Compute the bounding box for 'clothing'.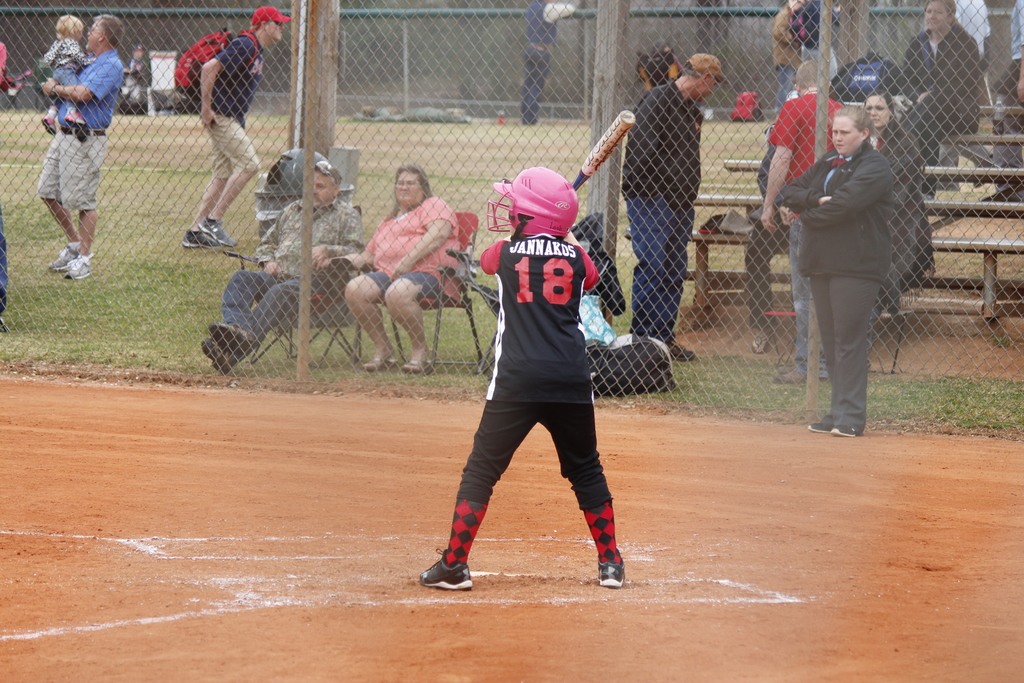
crop(477, 233, 600, 402).
